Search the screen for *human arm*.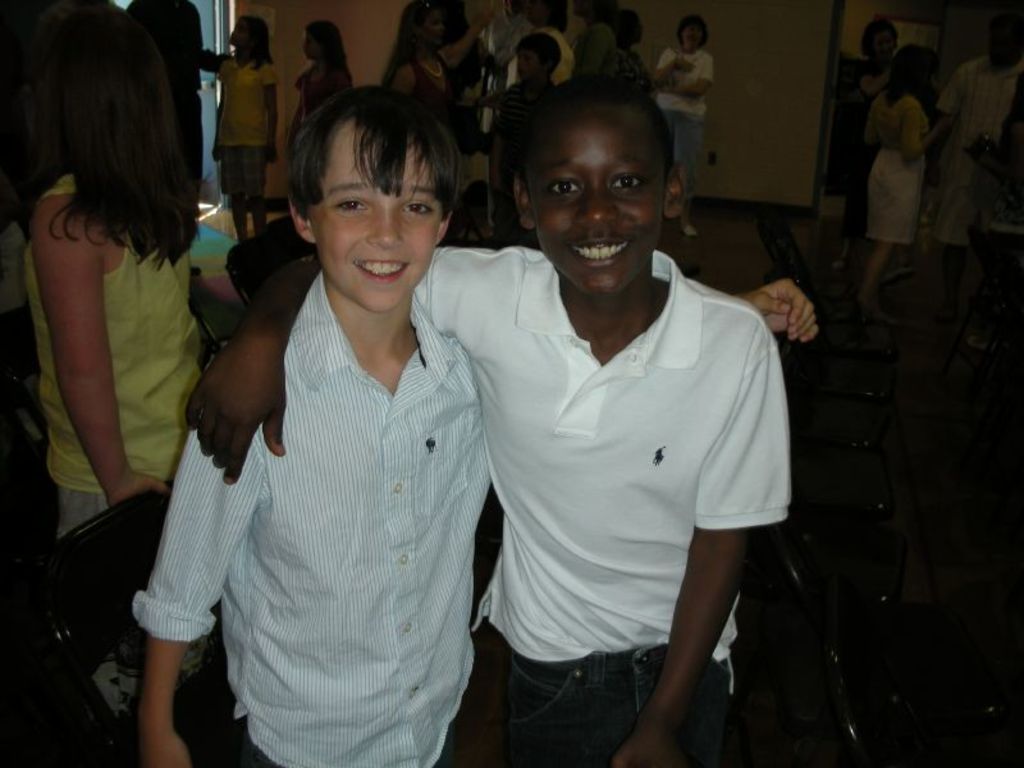
Found at crop(259, 55, 287, 165).
